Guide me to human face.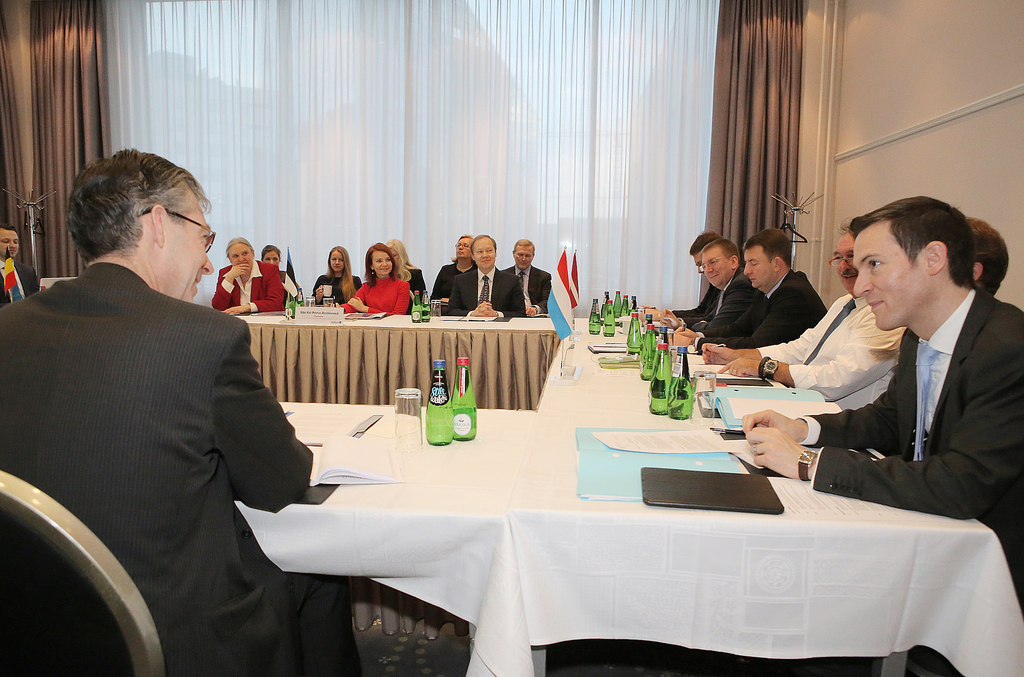
Guidance: 0 228 19 258.
